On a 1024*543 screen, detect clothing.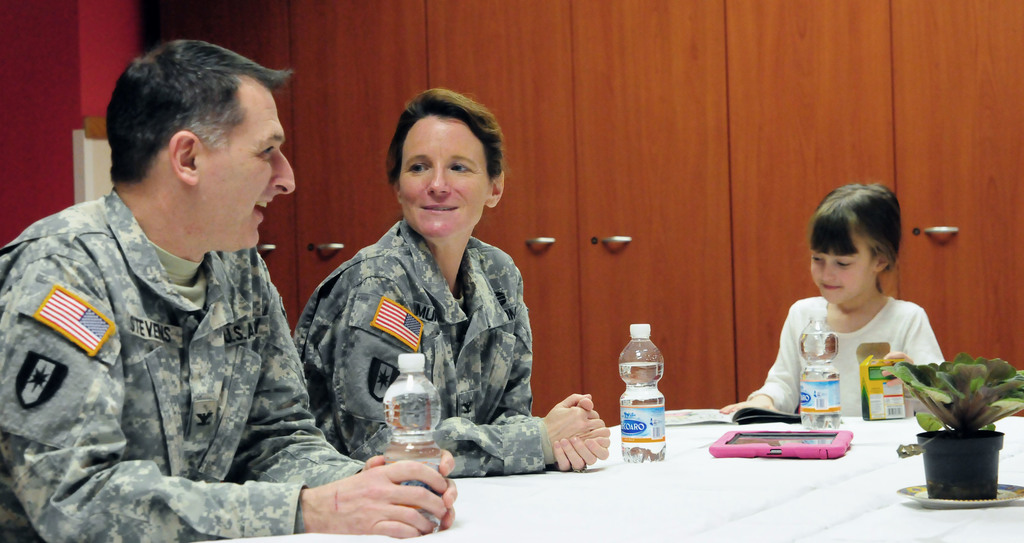
bbox(746, 292, 942, 423).
